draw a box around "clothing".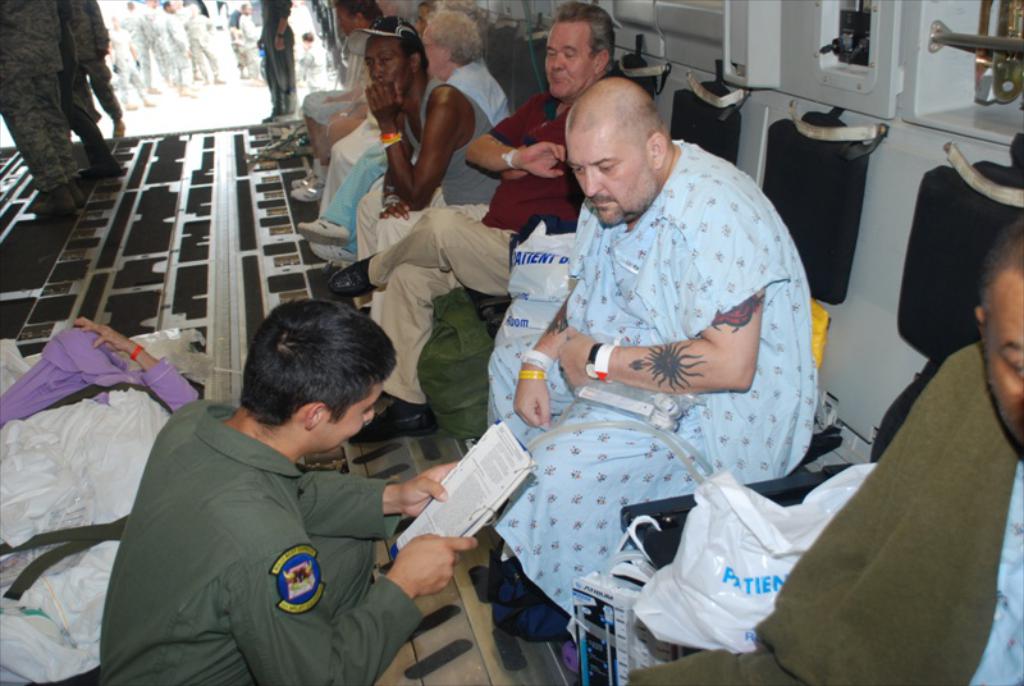
<bbox>297, 42, 330, 93</bbox>.
